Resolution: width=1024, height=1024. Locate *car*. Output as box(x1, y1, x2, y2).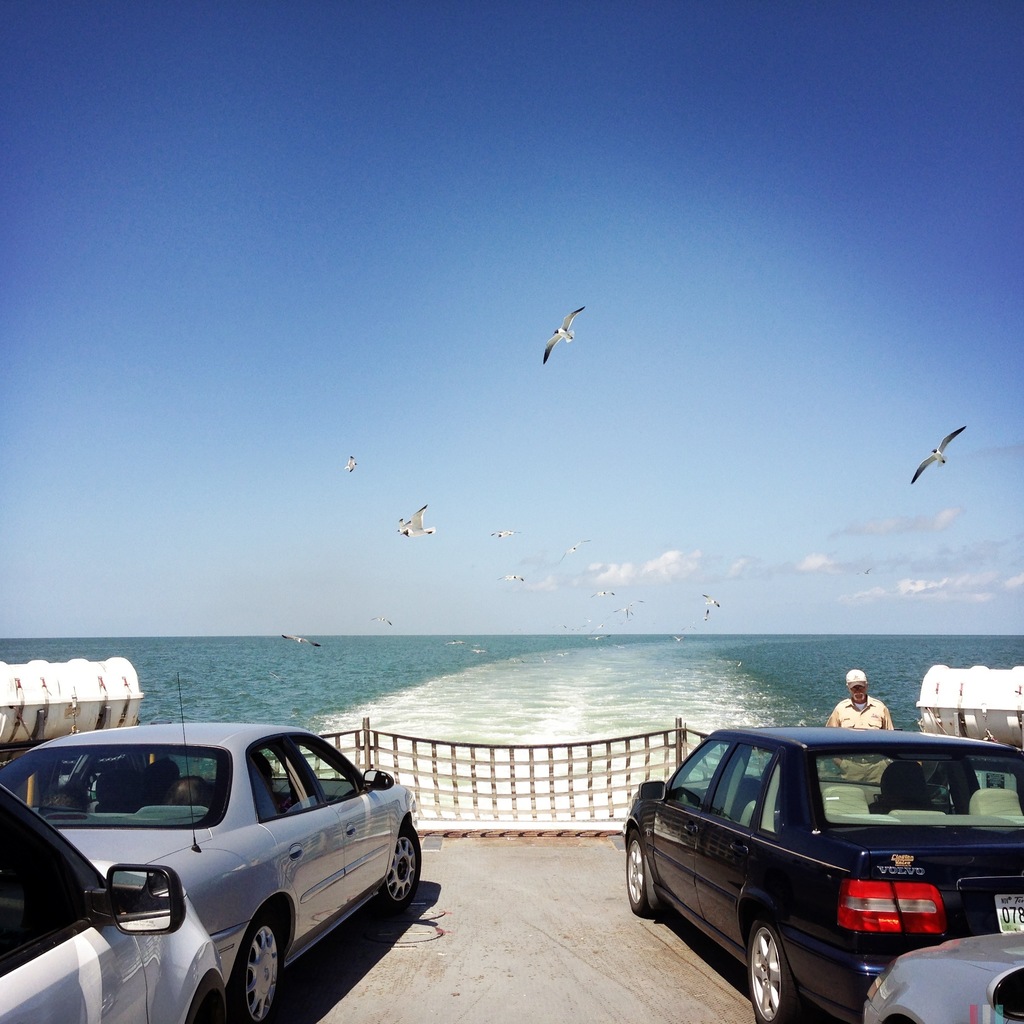
box(625, 727, 1023, 1023).
